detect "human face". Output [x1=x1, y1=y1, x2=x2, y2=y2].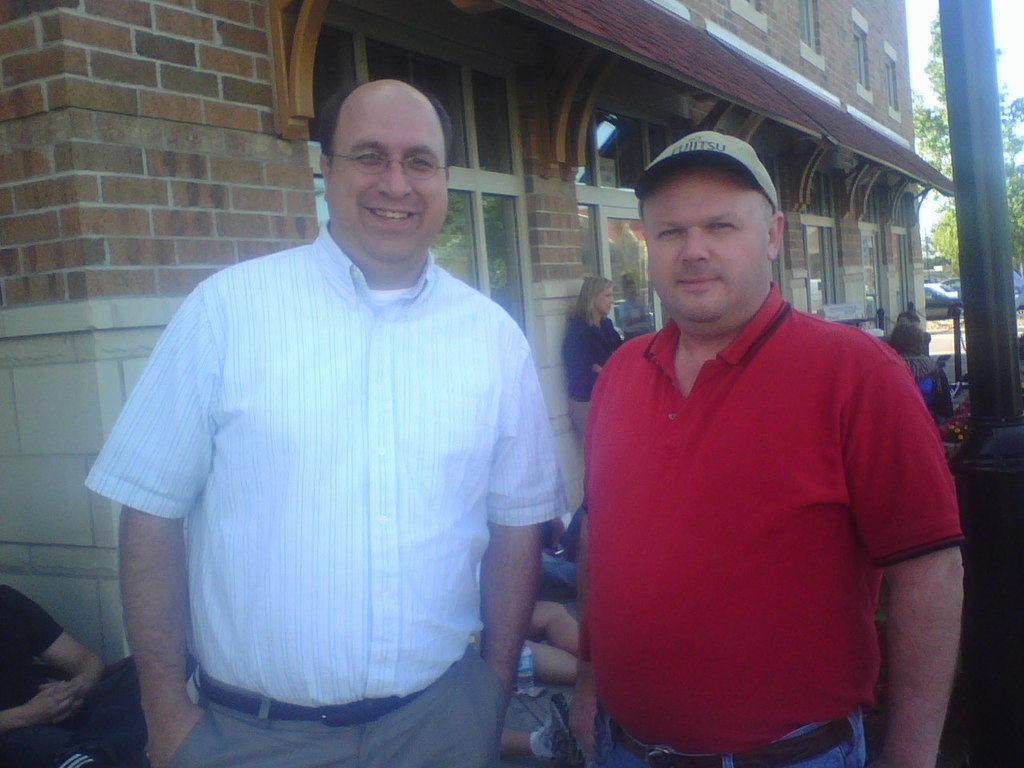
[x1=333, y1=93, x2=445, y2=263].
